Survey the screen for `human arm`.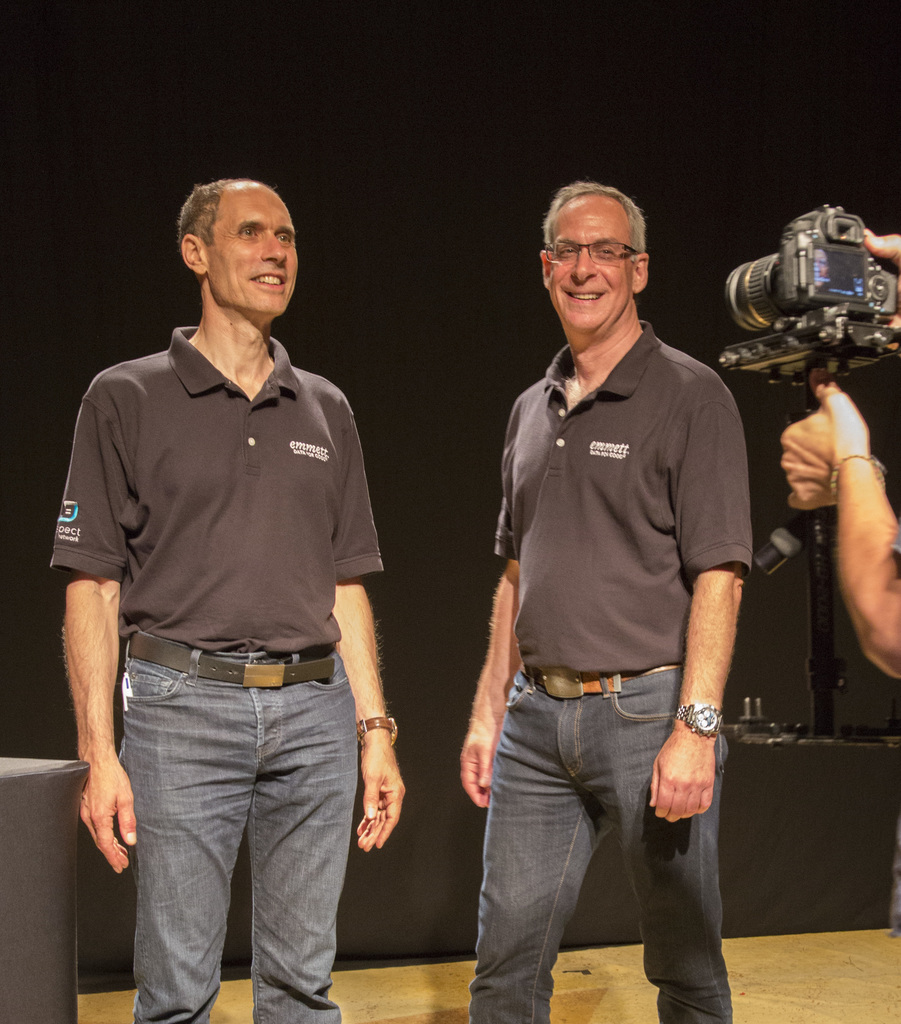
Survey found: <bbox>462, 449, 518, 810</bbox>.
